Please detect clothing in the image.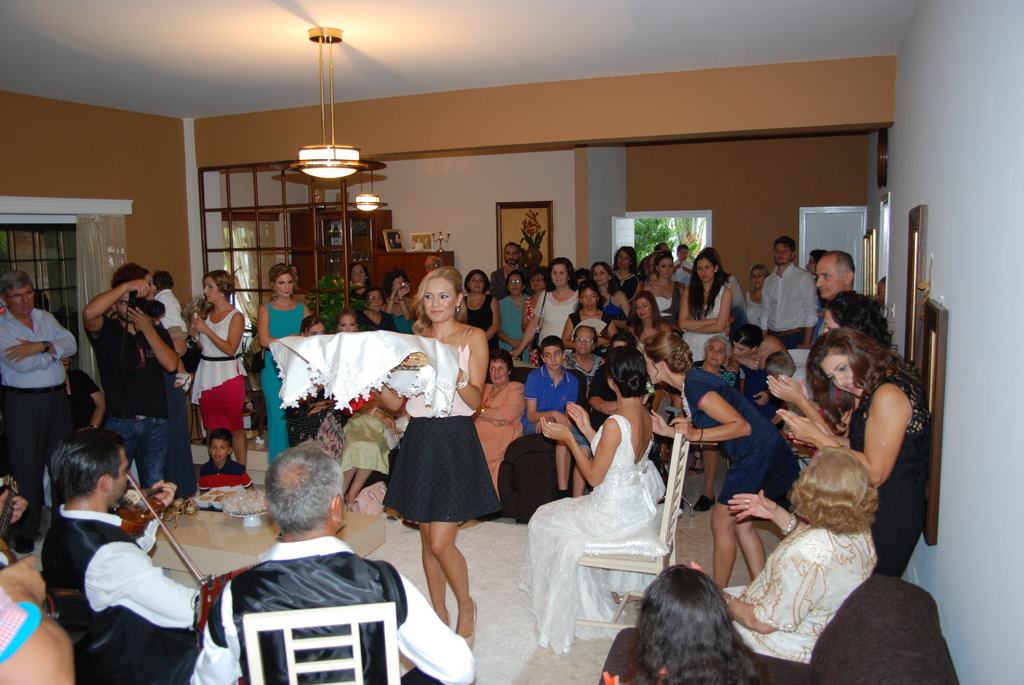
bbox(390, 420, 507, 526).
